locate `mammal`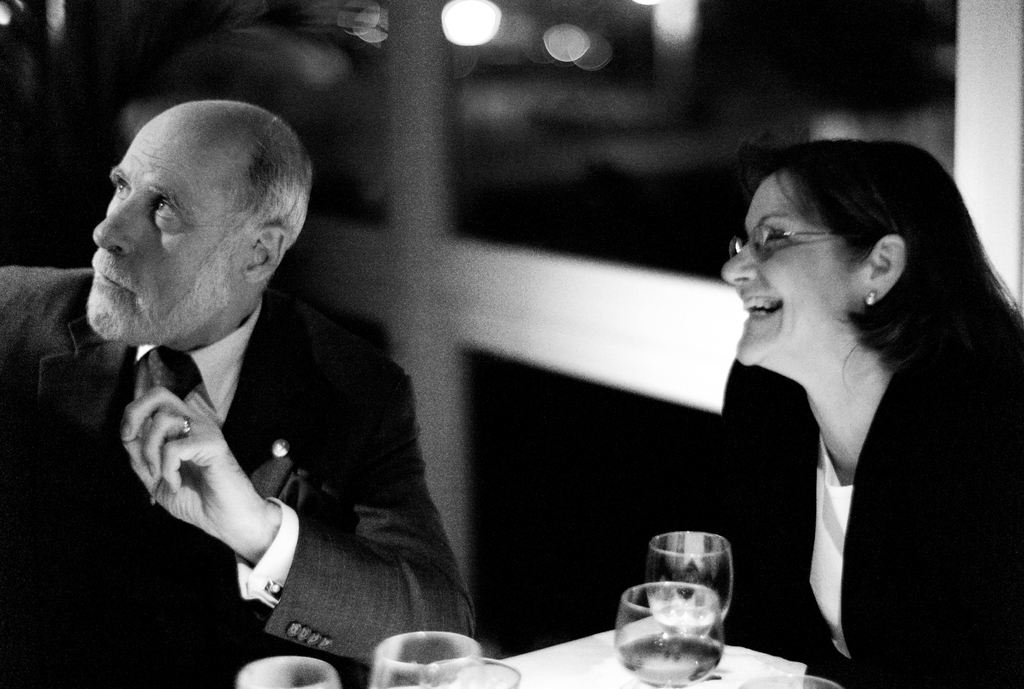
<box>700,143,1023,688</box>
